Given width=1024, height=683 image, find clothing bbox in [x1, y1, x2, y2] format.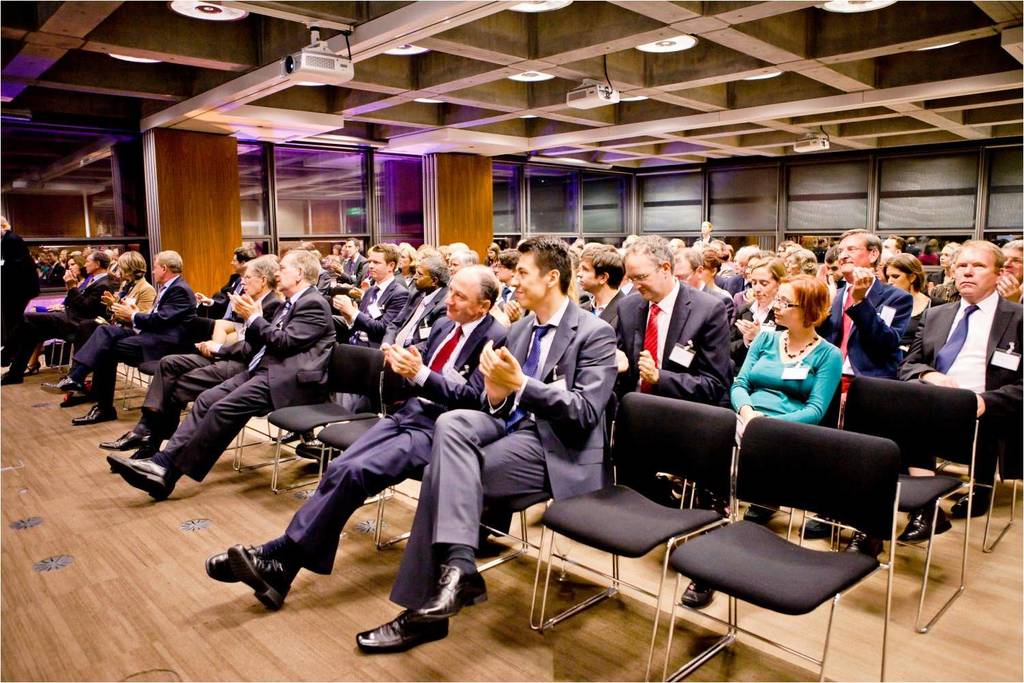
[325, 277, 405, 408].
